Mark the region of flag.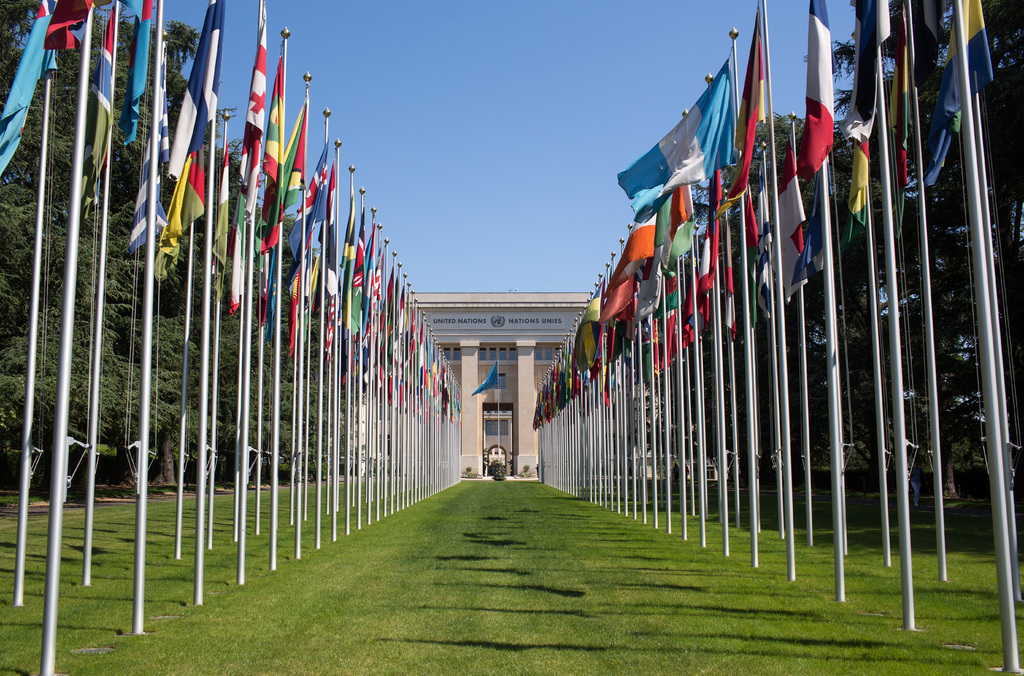
Region: detection(339, 200, 365, 338).
